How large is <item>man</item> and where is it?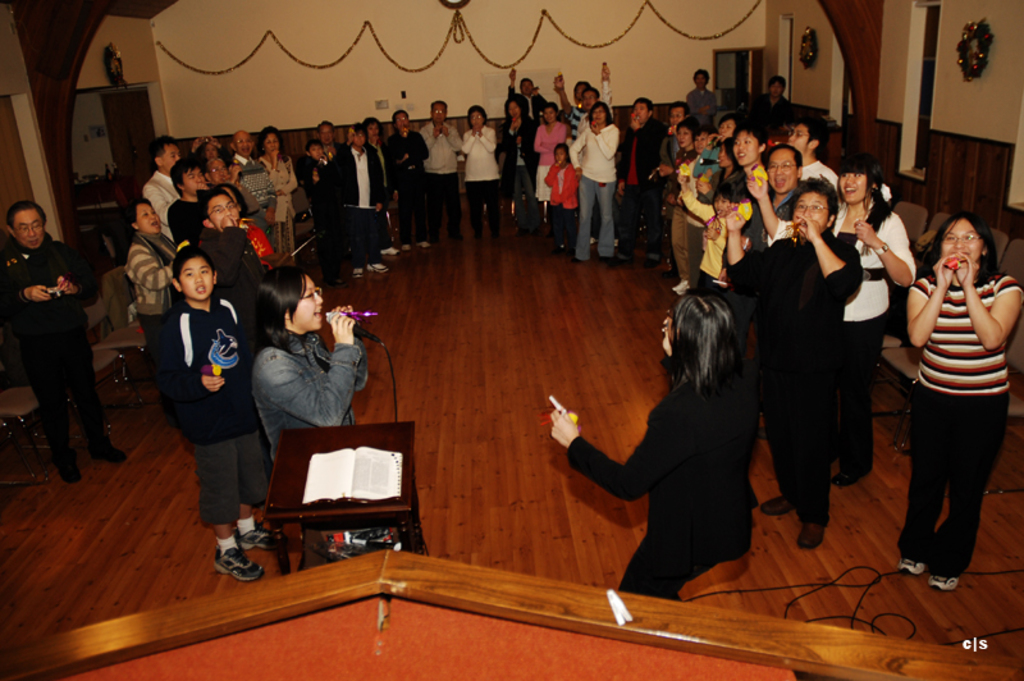
Bounding box: 0/200/106/481.
